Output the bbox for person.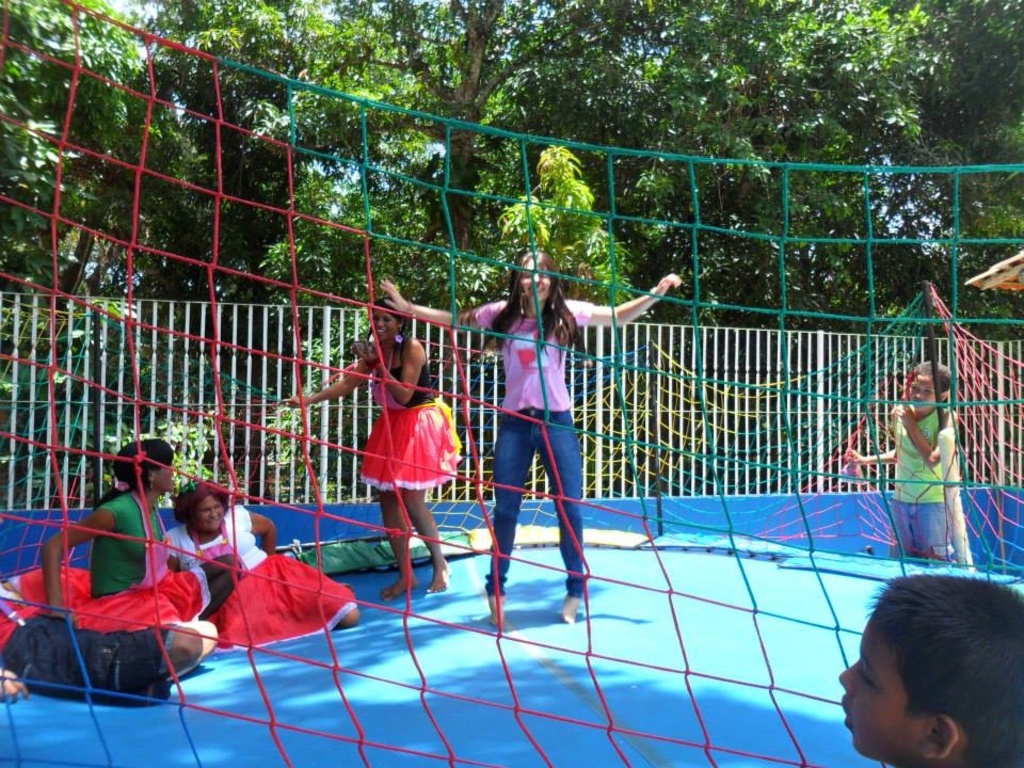
[x1=60, y1=437, x2=230, y2=649].
